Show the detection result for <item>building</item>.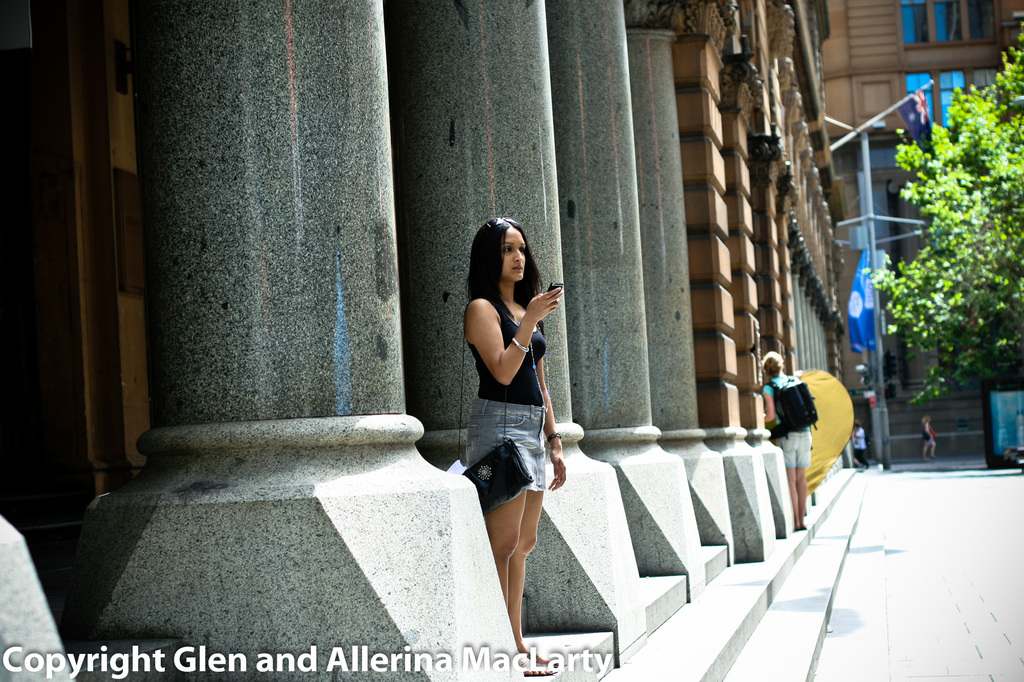
808:0:1023:464.
